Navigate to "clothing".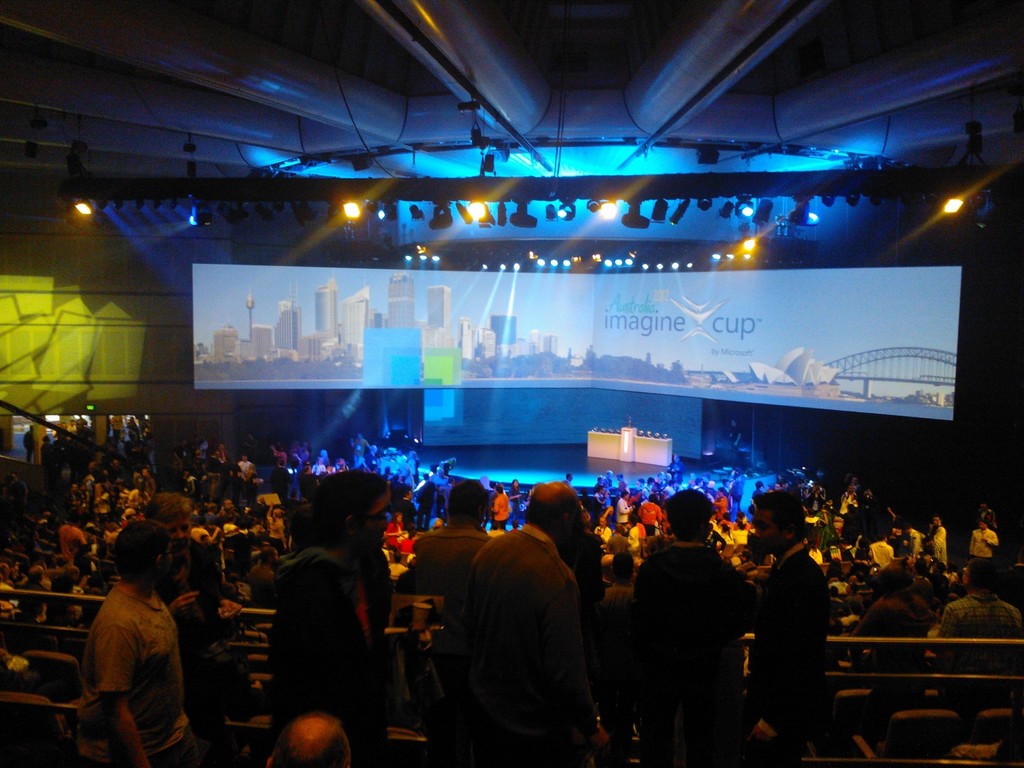
Navigation target: BBox(841, 596, 934, 730).
